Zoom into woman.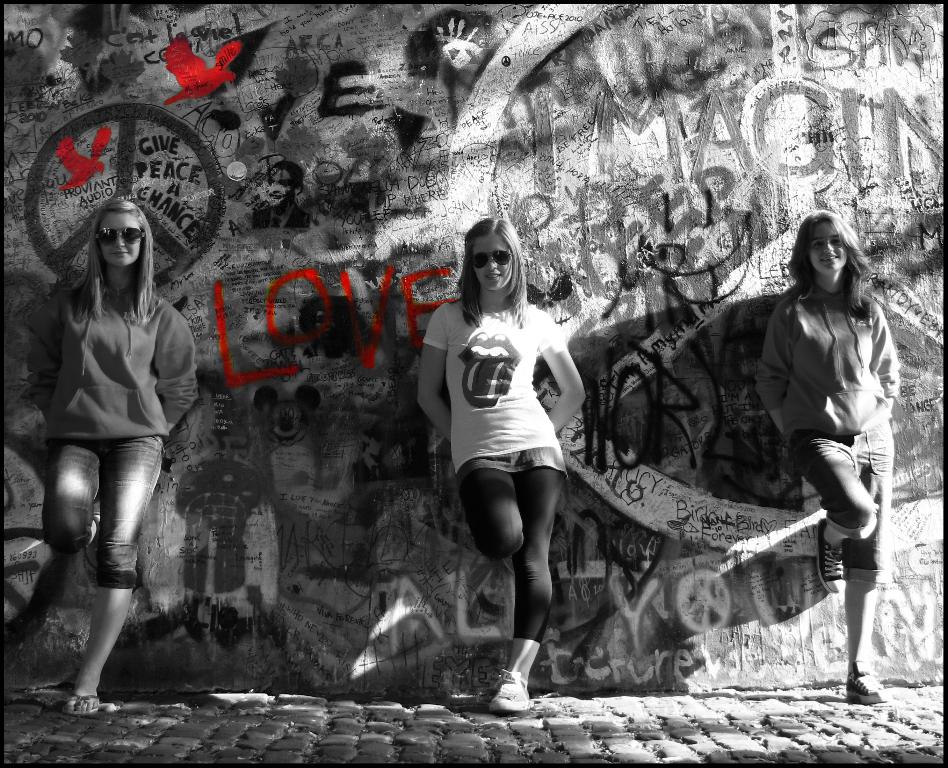
Zoom target: <bbox>421, 213, 591, 695</bbox>.
